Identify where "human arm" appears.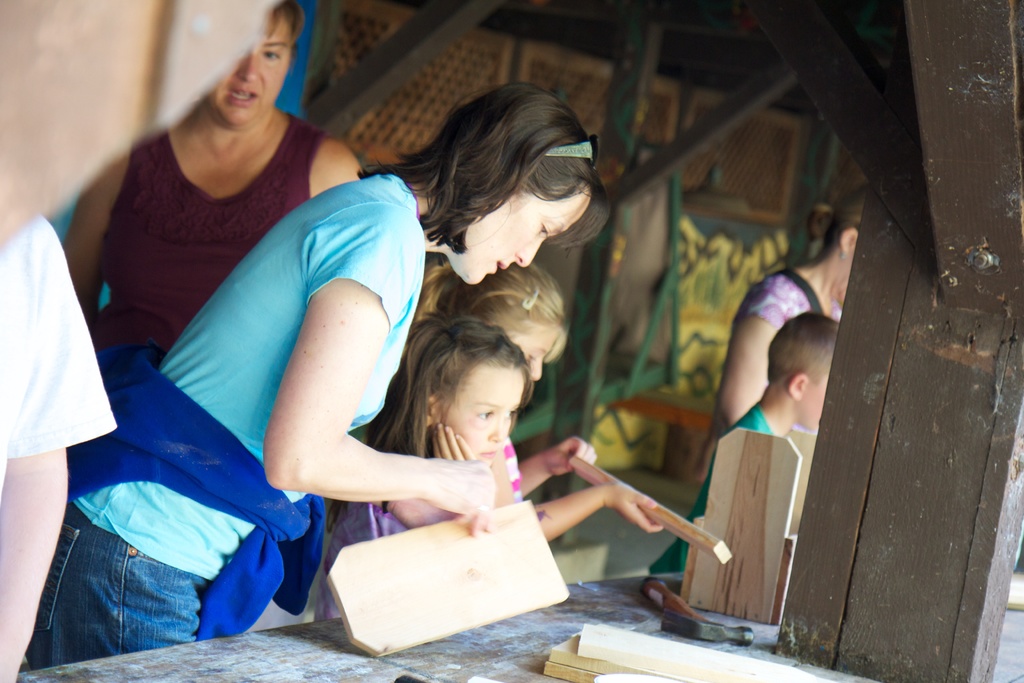
Appears at [63,162,127,316].
